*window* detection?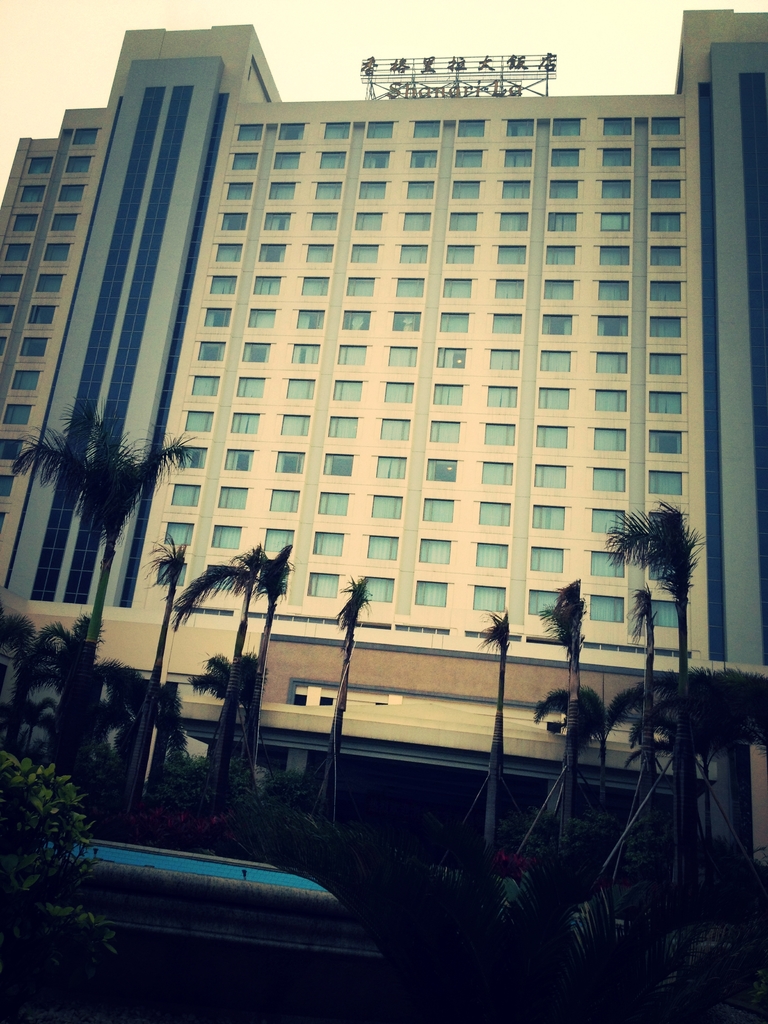
333,378,362,396
